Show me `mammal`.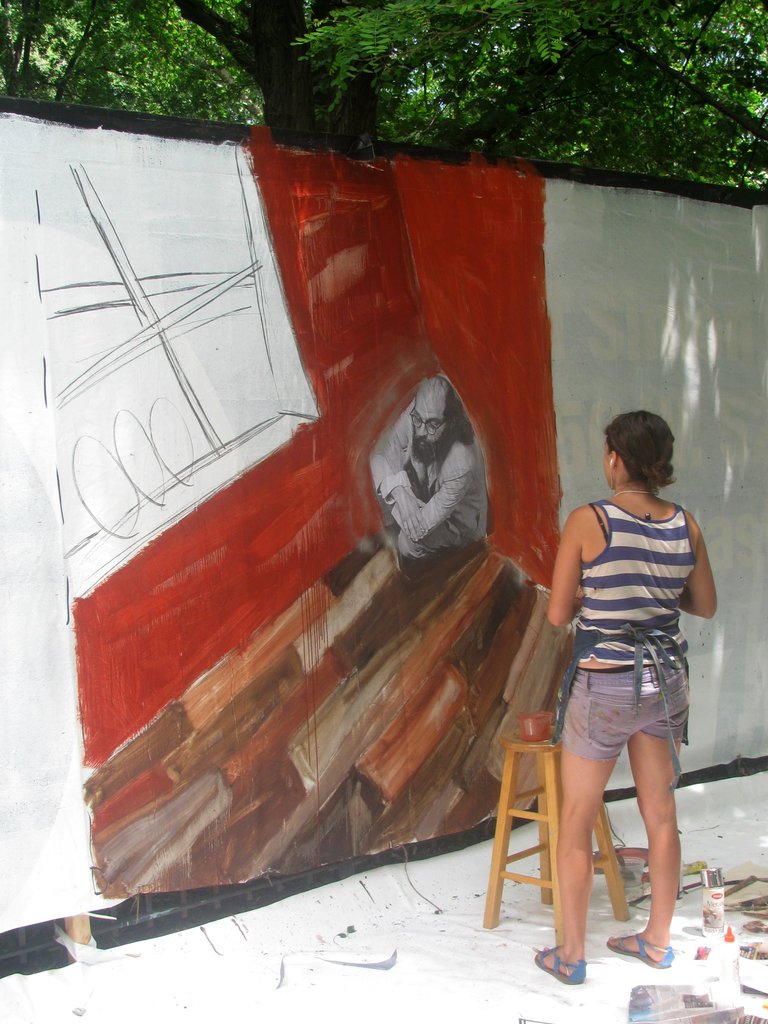
`mammal` is here: [517, 415, 732, 929].
